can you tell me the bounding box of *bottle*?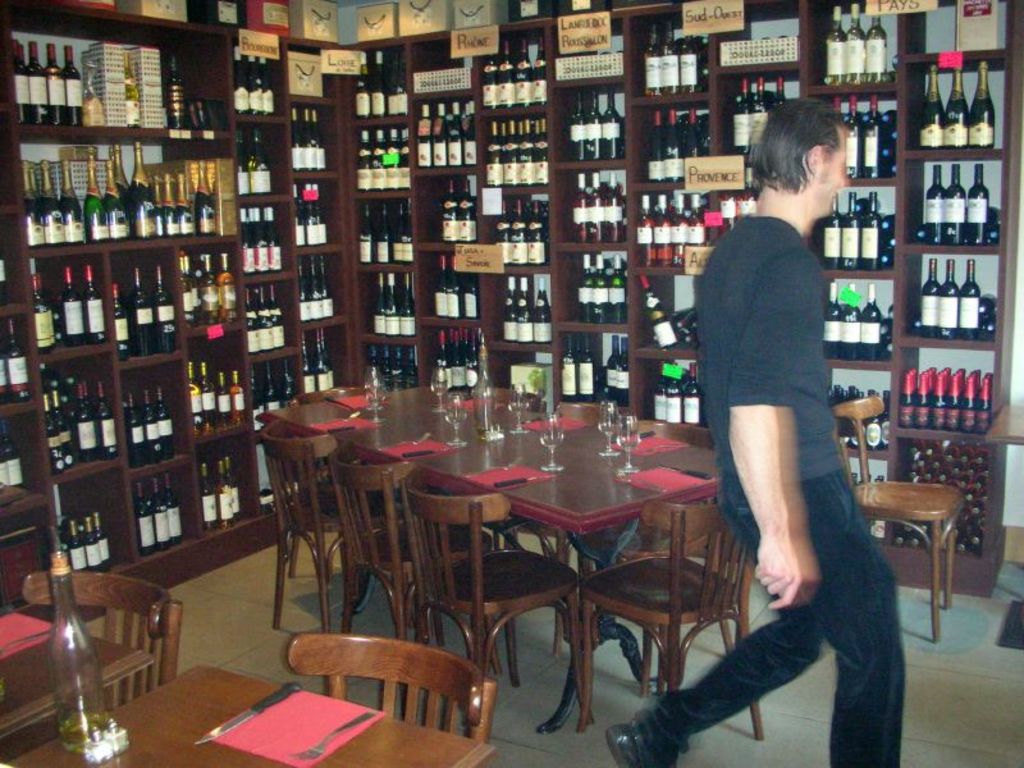
select_region(675, 17, 705, 99).
